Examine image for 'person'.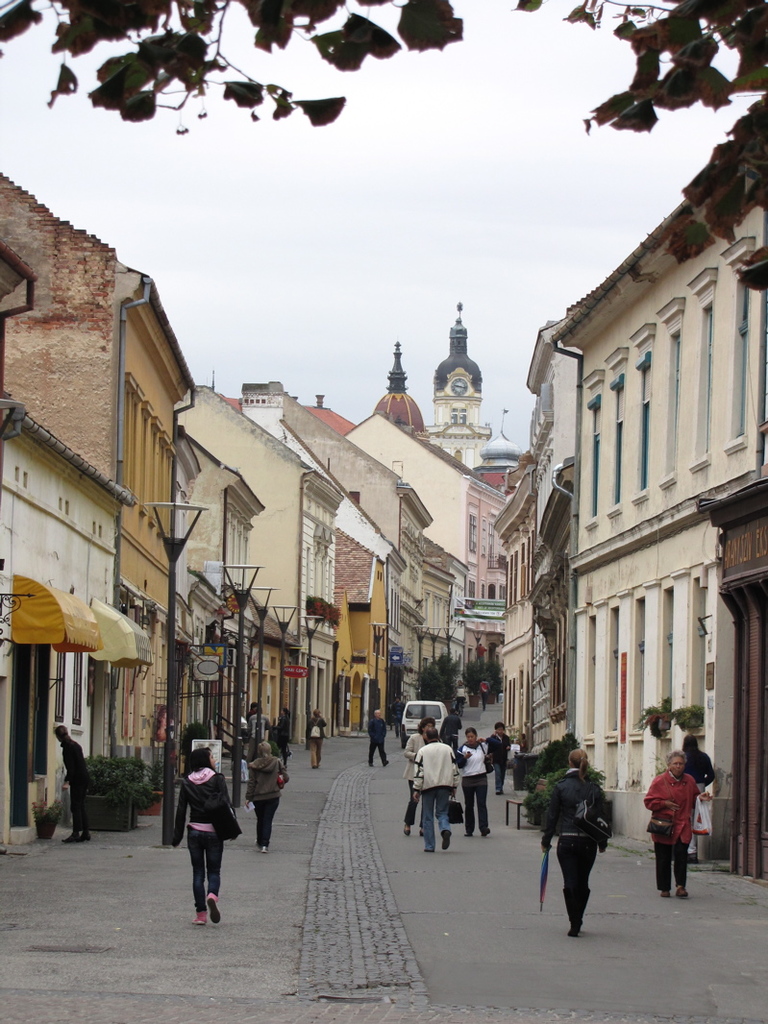
Examination result: bbox=[418, 722, 458, 856].
